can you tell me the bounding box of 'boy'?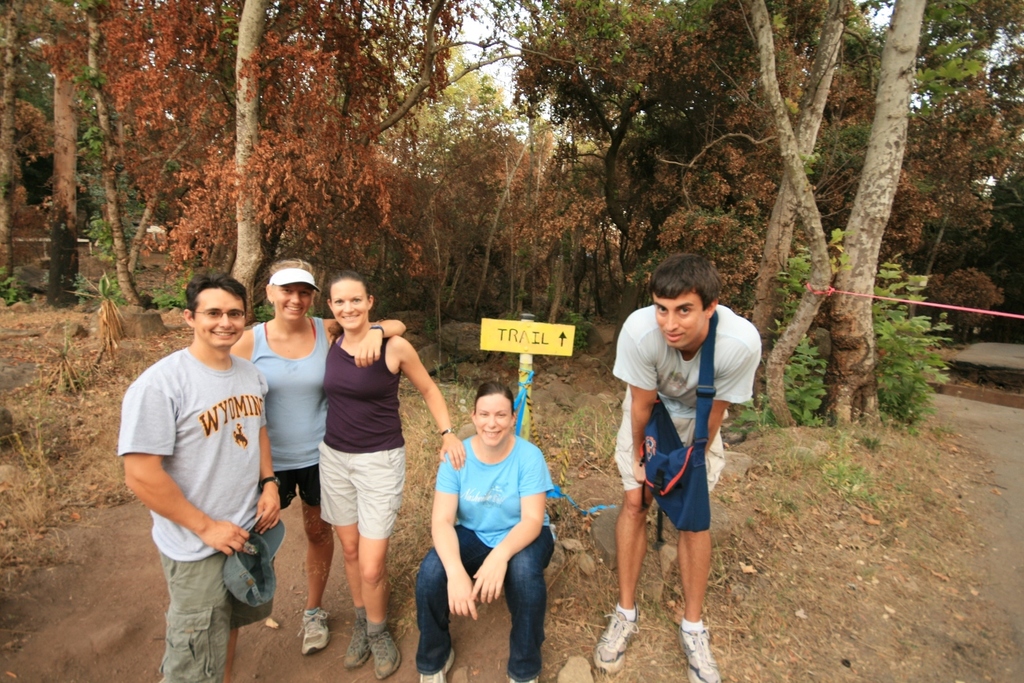
locate(109, 273, 280, 682).
